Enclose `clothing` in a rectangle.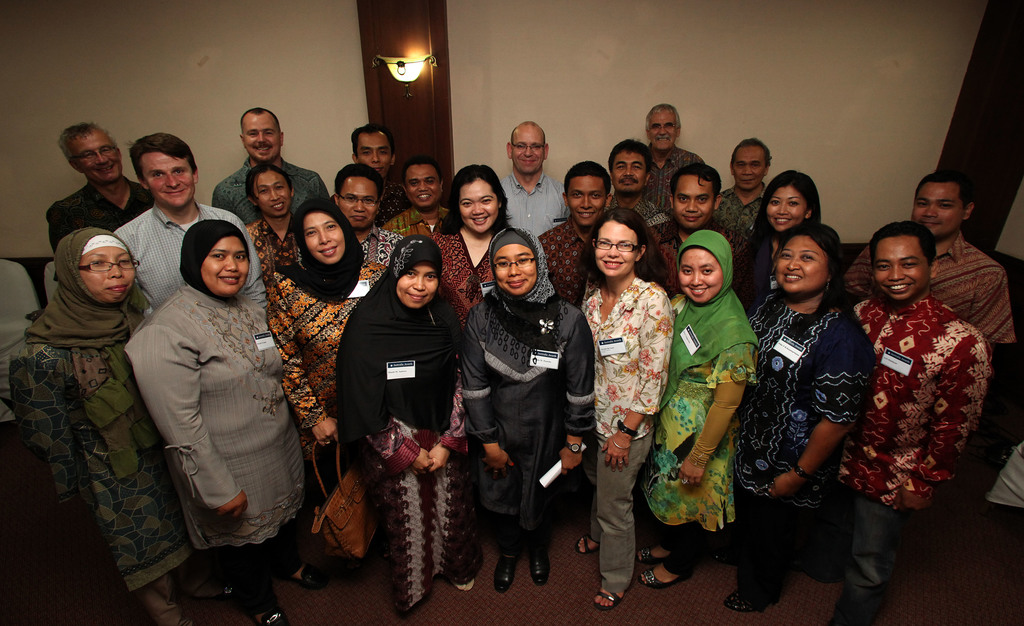
locate(41, 174, 151, 268).
